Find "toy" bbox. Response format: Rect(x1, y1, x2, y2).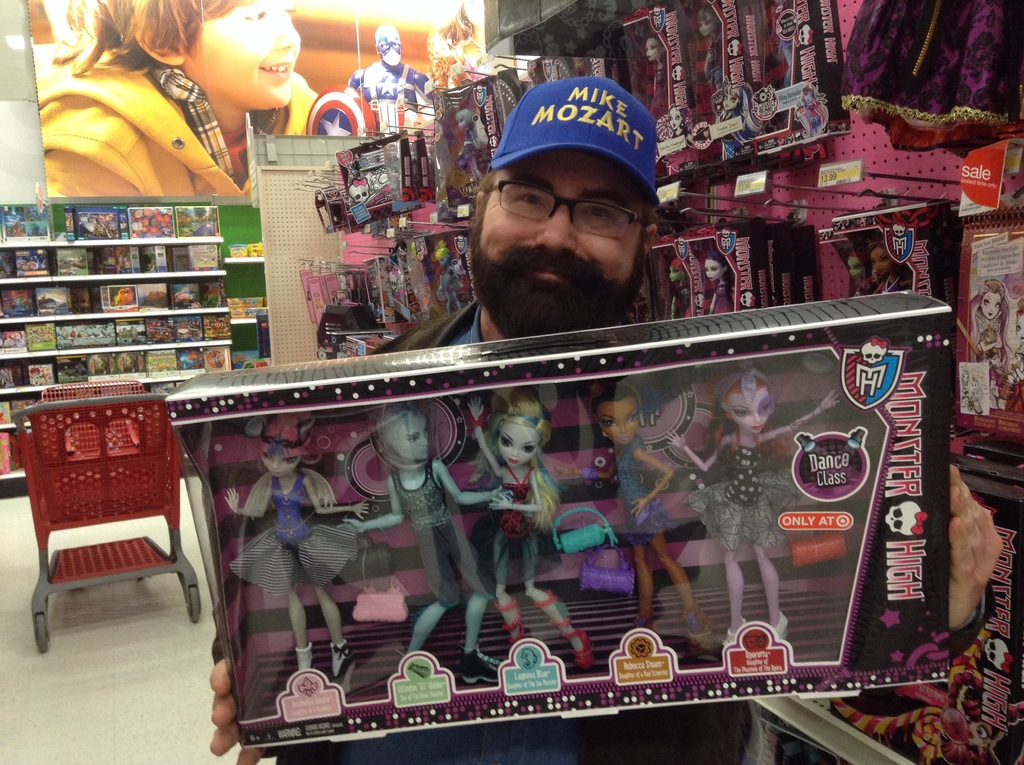
Rect(354, 23, 442, 120).
